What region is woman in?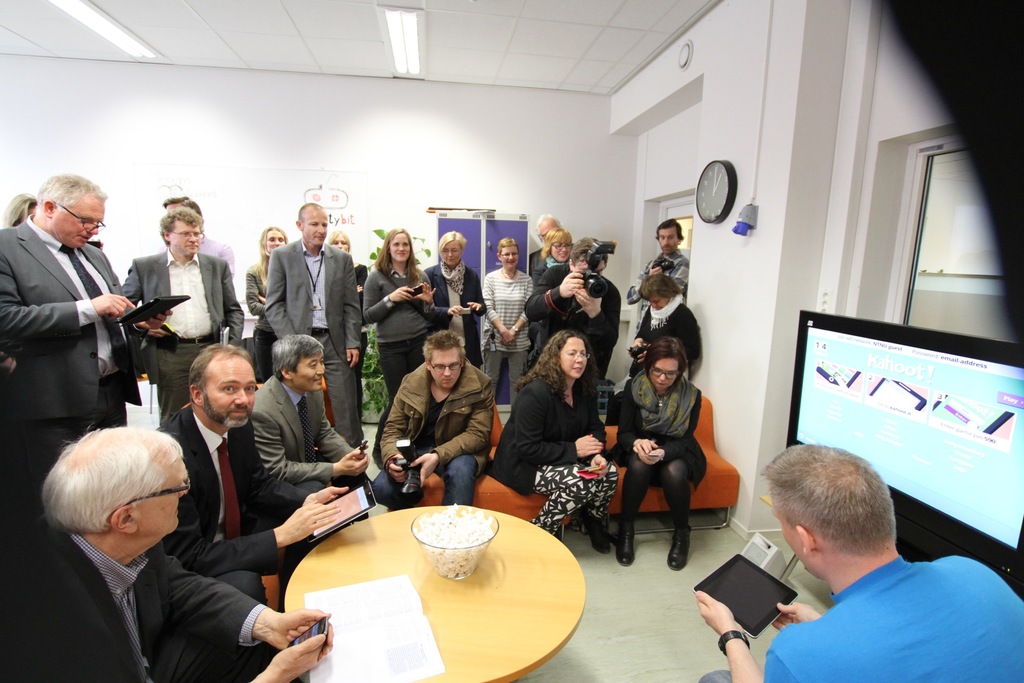
detection(612, 336, 707, 570).
